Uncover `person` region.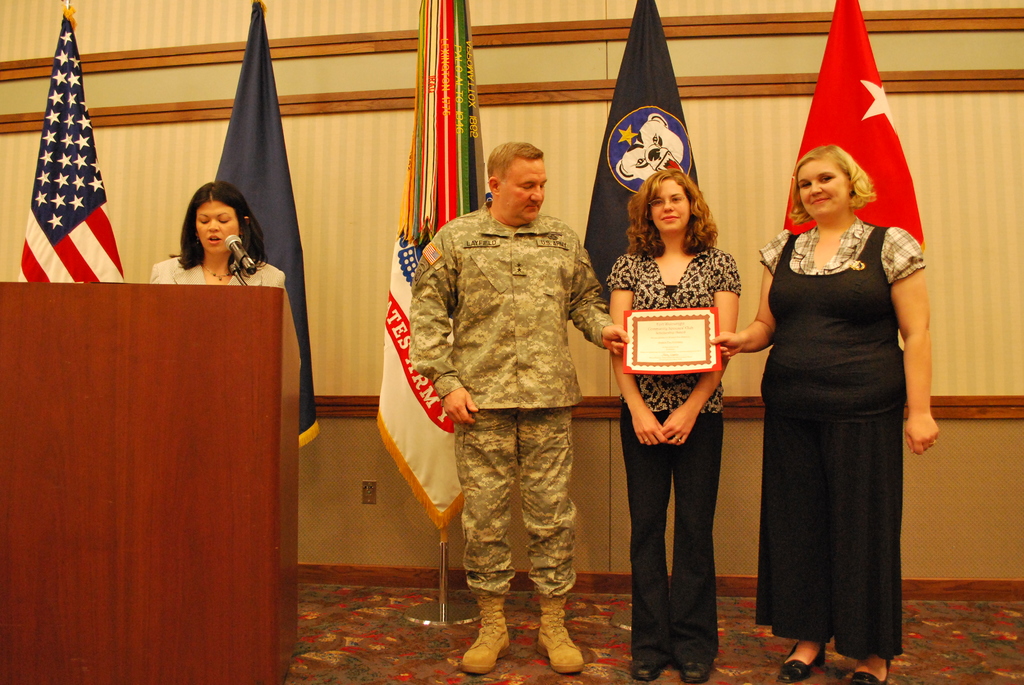
Uncovered: 611, 169, 740, 681.
